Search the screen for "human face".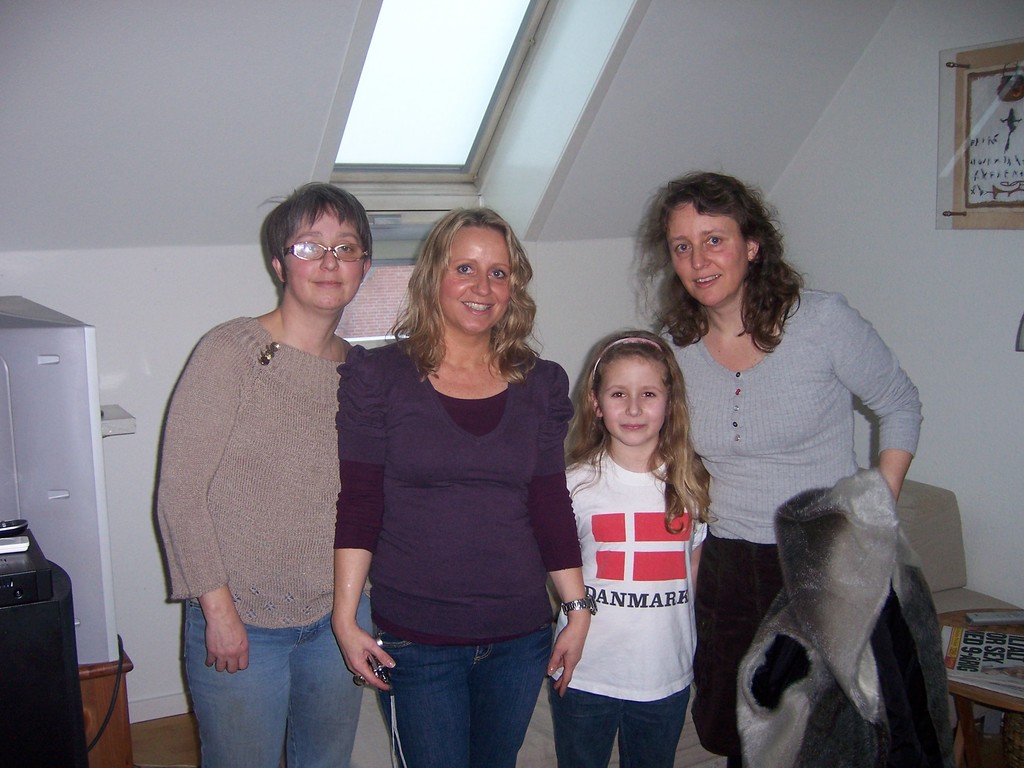
Found at bbox=(663, 196, 749, 306).
